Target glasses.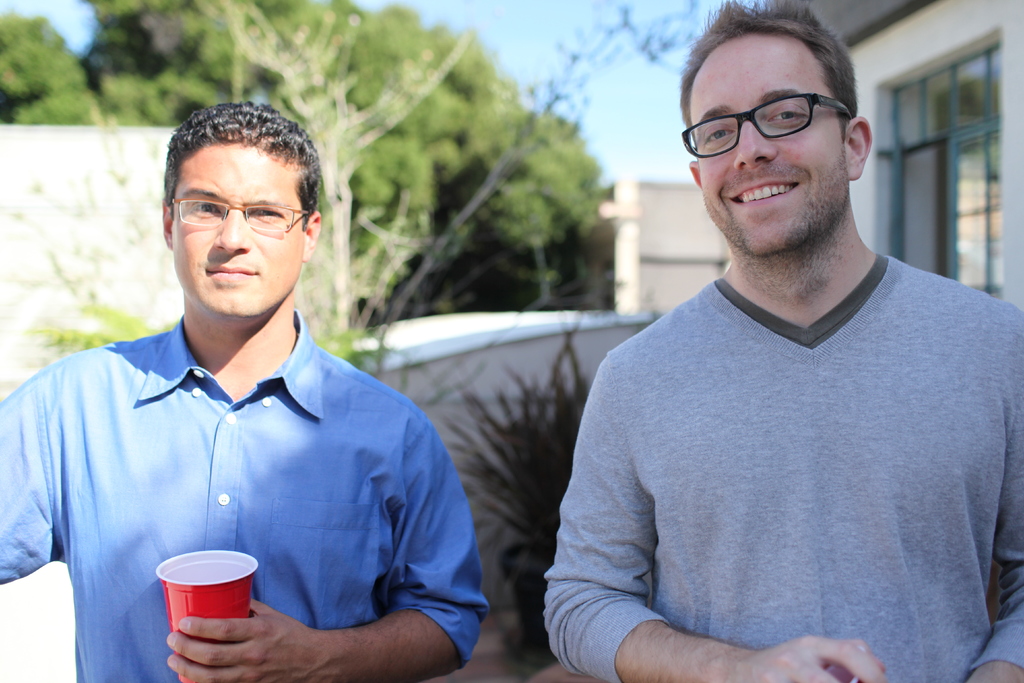
Target region: 696, 86, 856, 144.
